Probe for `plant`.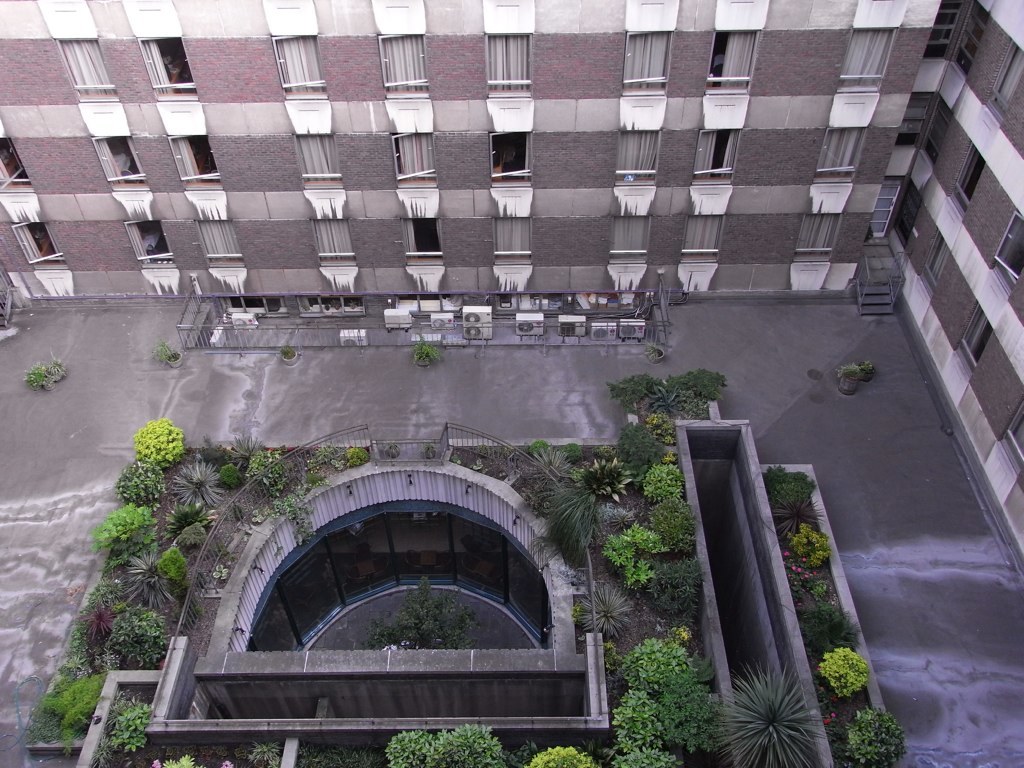
Probe result: pyautogui.locateOnScreen(560, 443, 583, 459).
